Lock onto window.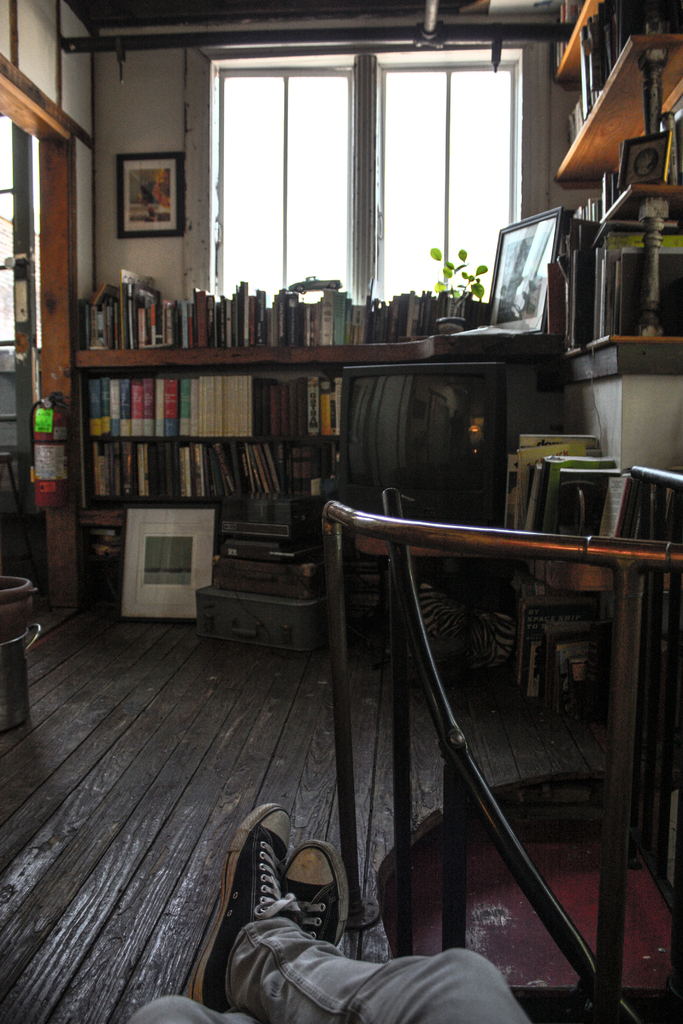
Locked: box(0, 57, 70, 419).
